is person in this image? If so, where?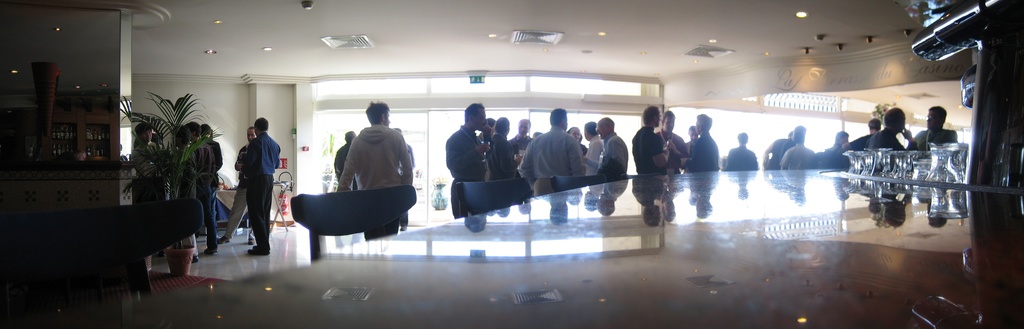
Yes, at bbox=[227, 114, 278, 258].
